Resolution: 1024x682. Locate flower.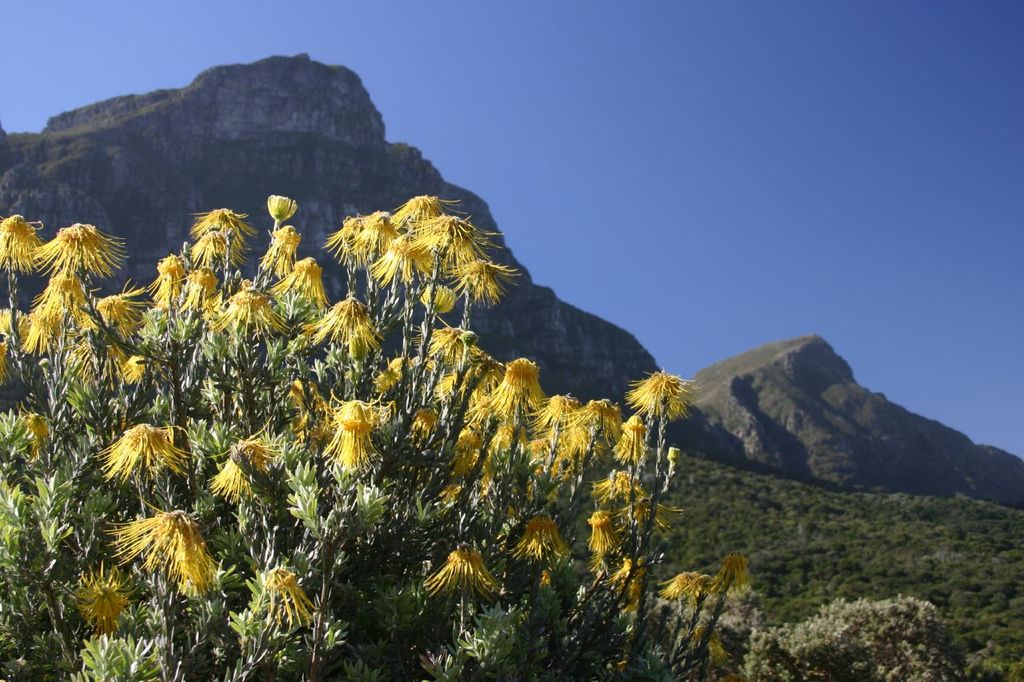
x1=610, y1=411, x2=650, y2=464.
